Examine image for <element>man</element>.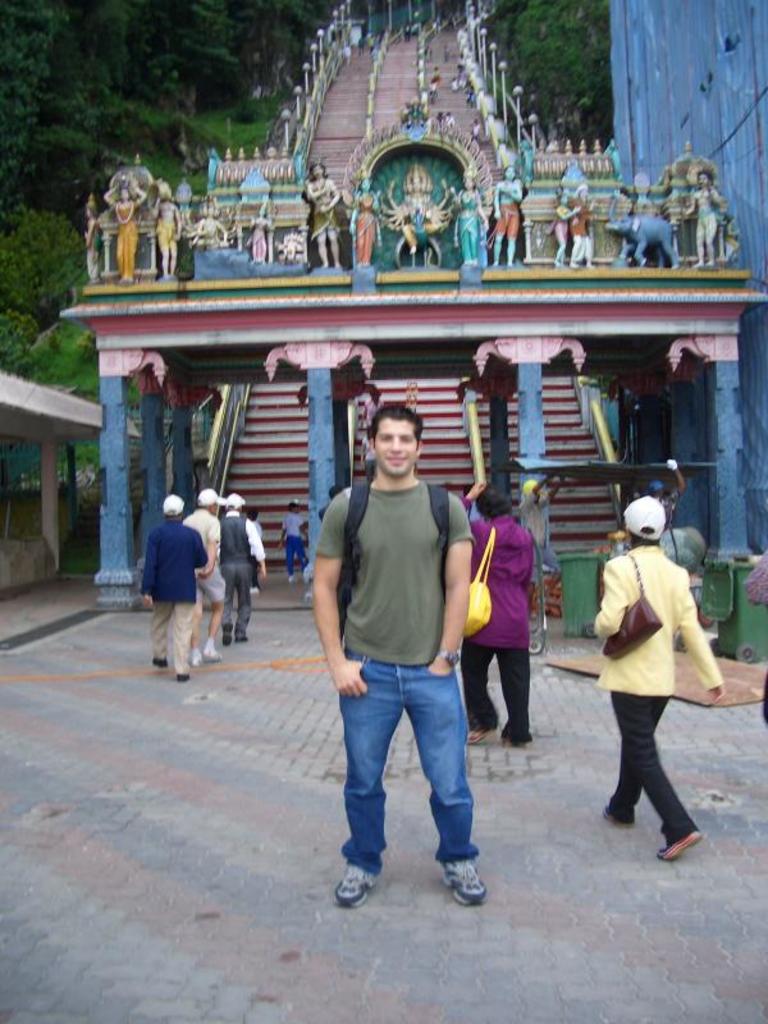
Examination result: left=179, top=488, right=224, bottom=672.
